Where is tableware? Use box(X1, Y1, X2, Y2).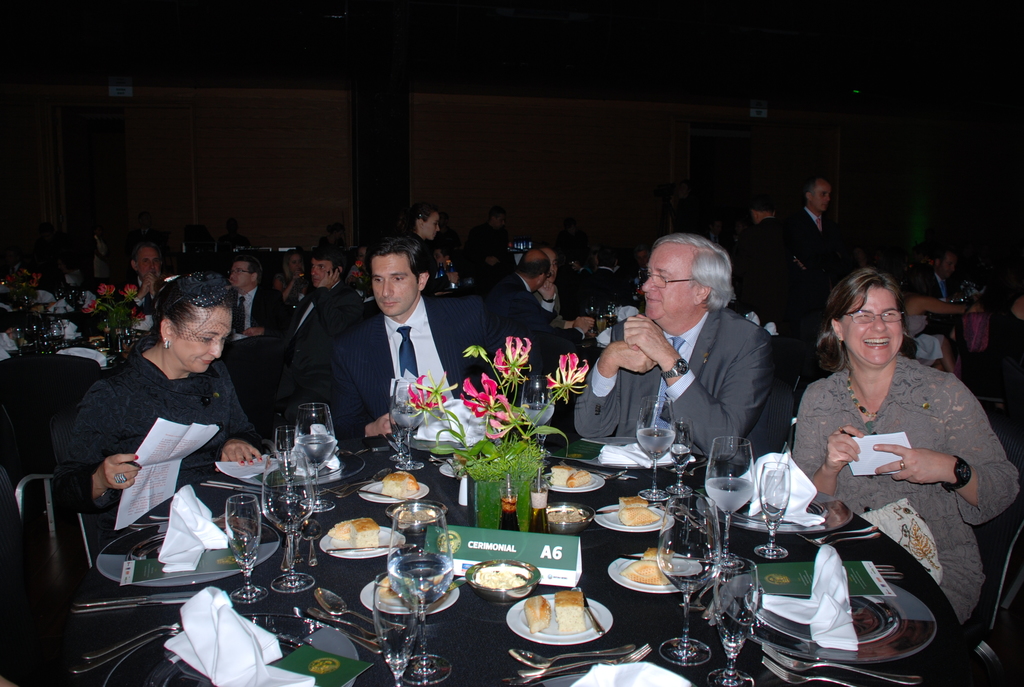
box(508, 645, 637, 674).
